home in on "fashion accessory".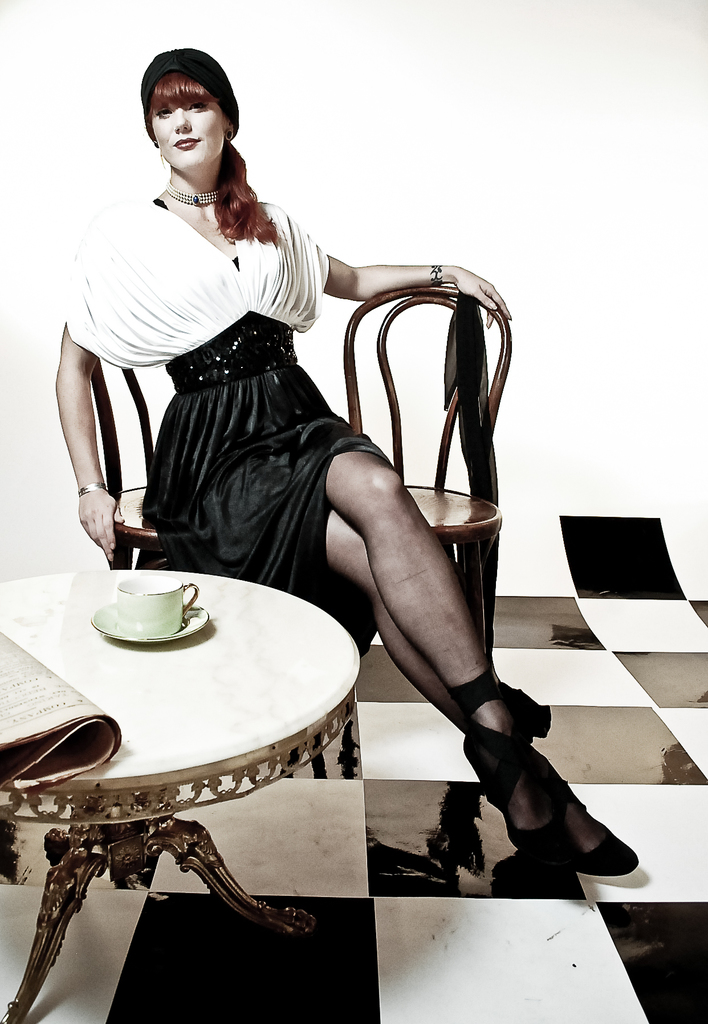
Homed in at (427,264,441,285).
